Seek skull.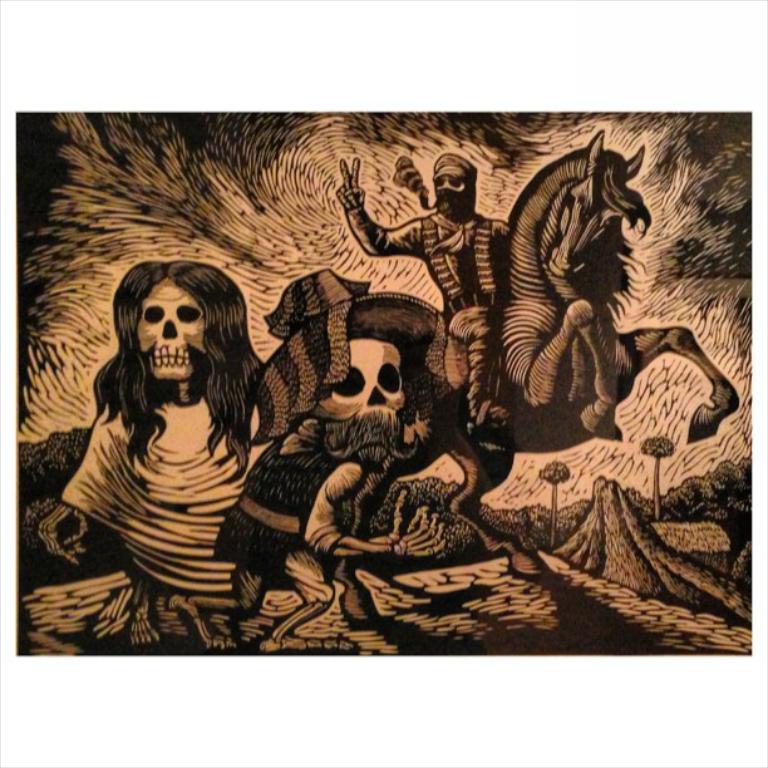
{"left": 321, "top": 331, "right": 414, "bottom": 437}.
